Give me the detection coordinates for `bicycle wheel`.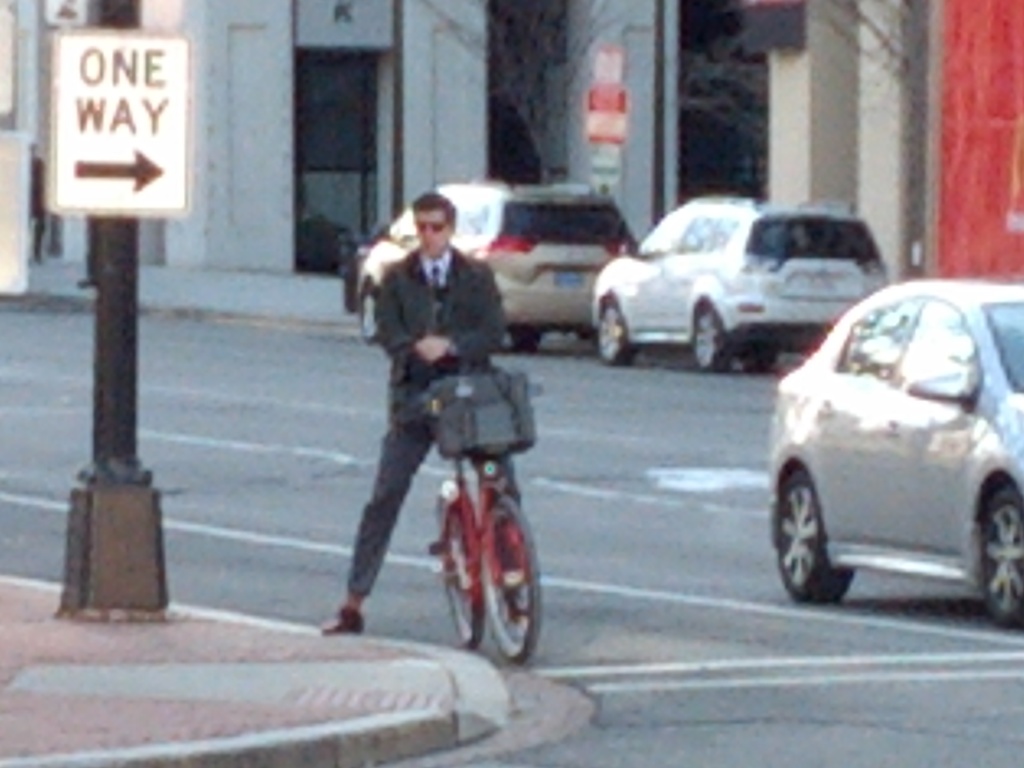
{"x1": 436, "y1": 494, "x2": 484, "y2": 653}.
